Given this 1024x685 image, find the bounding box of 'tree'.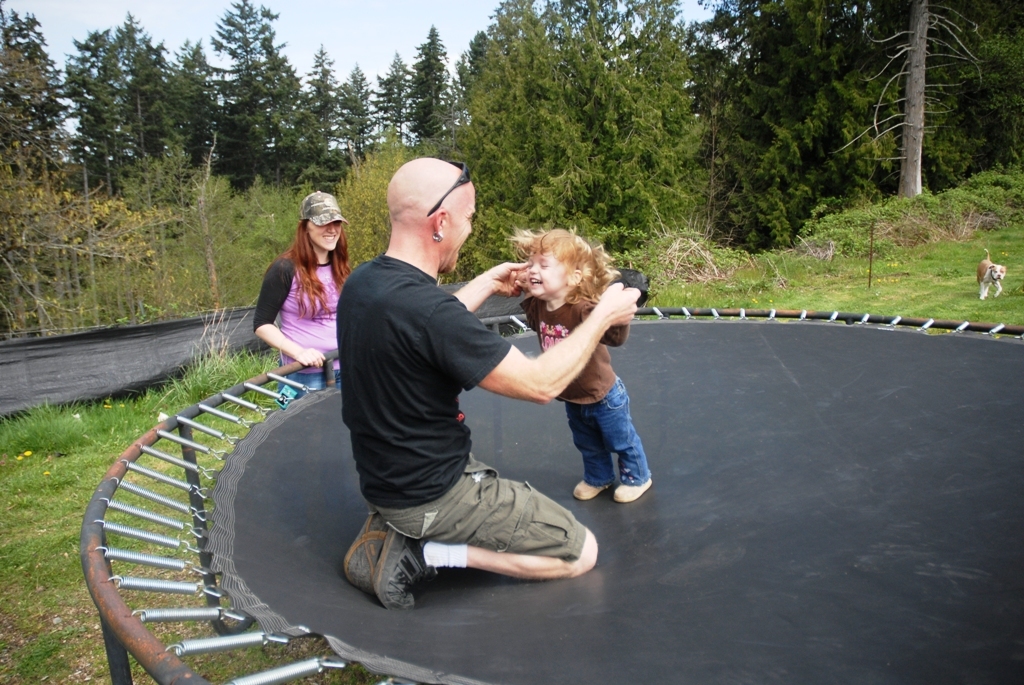
(left=313, top=49, right=363, bottom=160).
